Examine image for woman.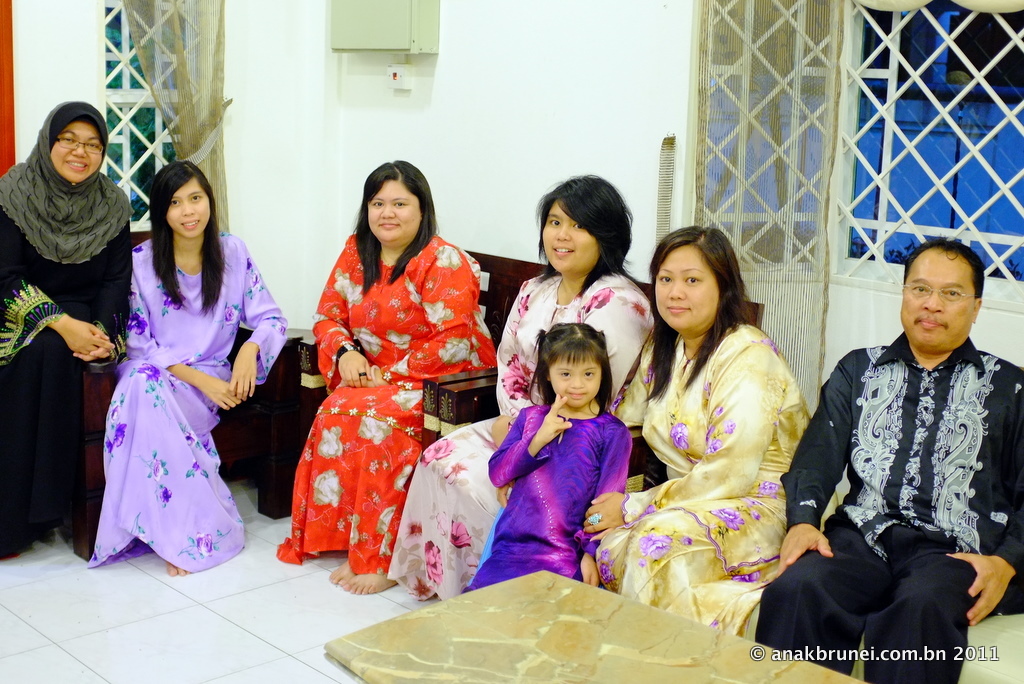
Examination result: 90,158,283,571.
